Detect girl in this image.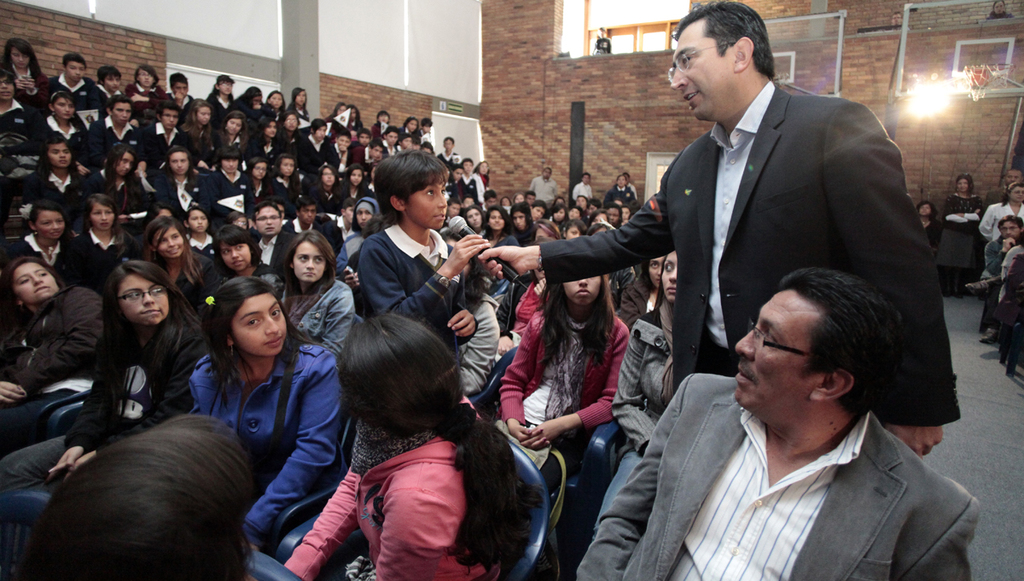
Detection: 125/64/157/123.
